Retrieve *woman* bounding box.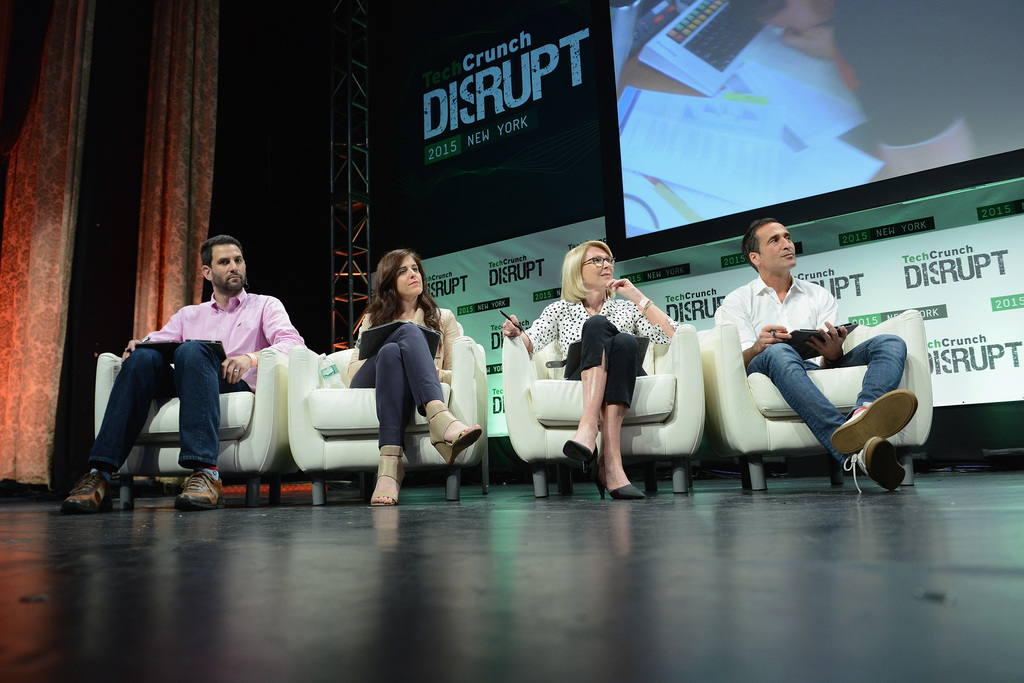
Bounding box: BBox(340, 251, 484, 511).
